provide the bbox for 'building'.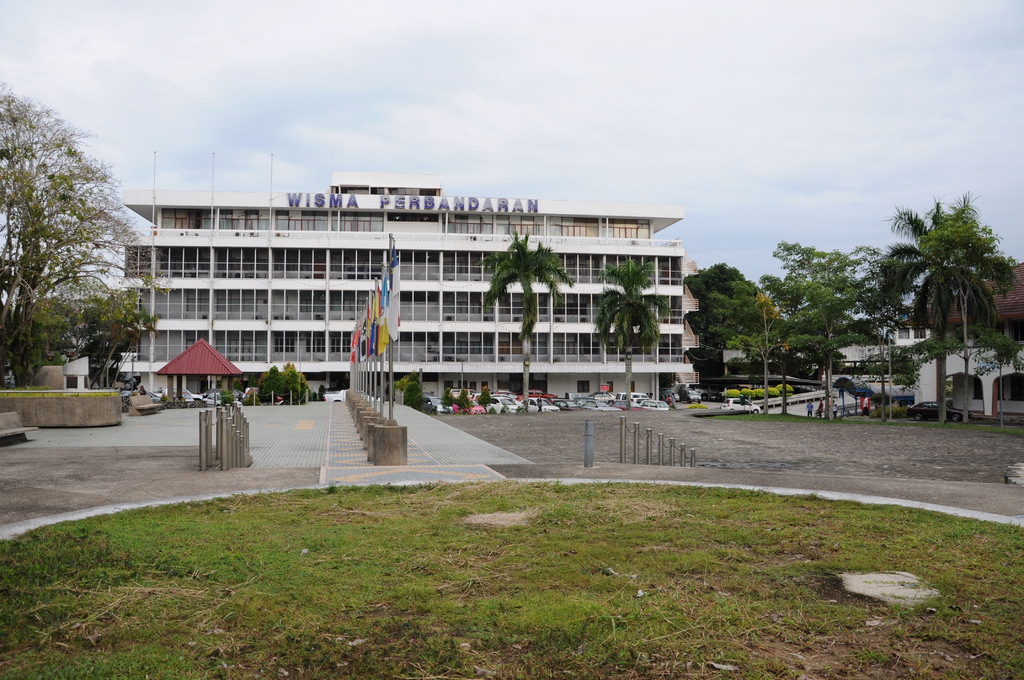
l=103, t=165, r=687, b=398.
